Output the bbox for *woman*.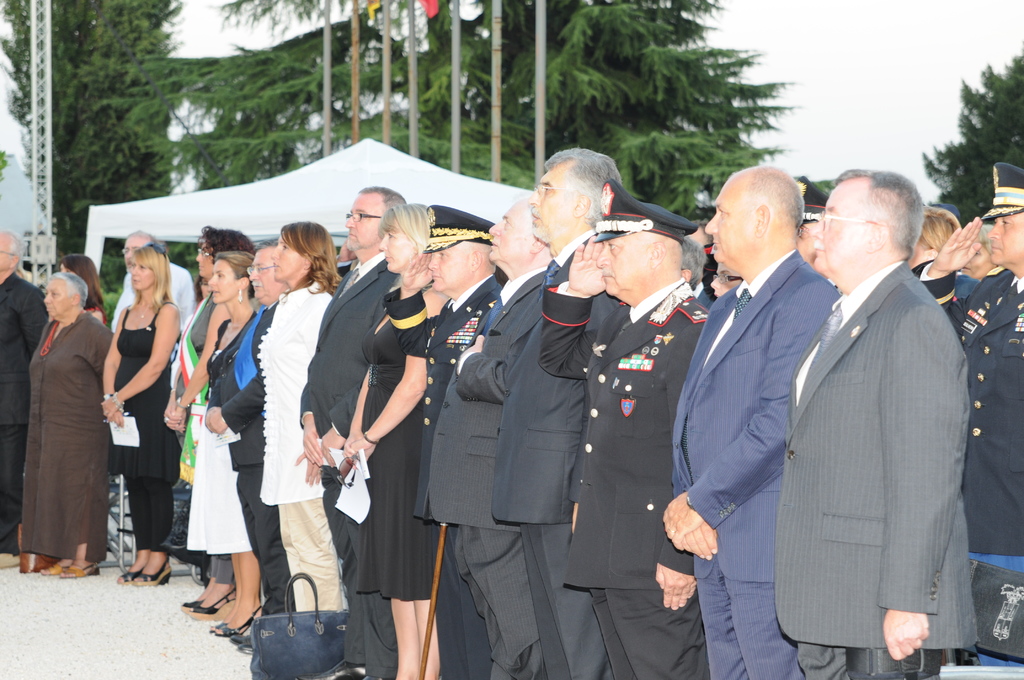
[x1=255, y1=220, x2=346, y2=613].
